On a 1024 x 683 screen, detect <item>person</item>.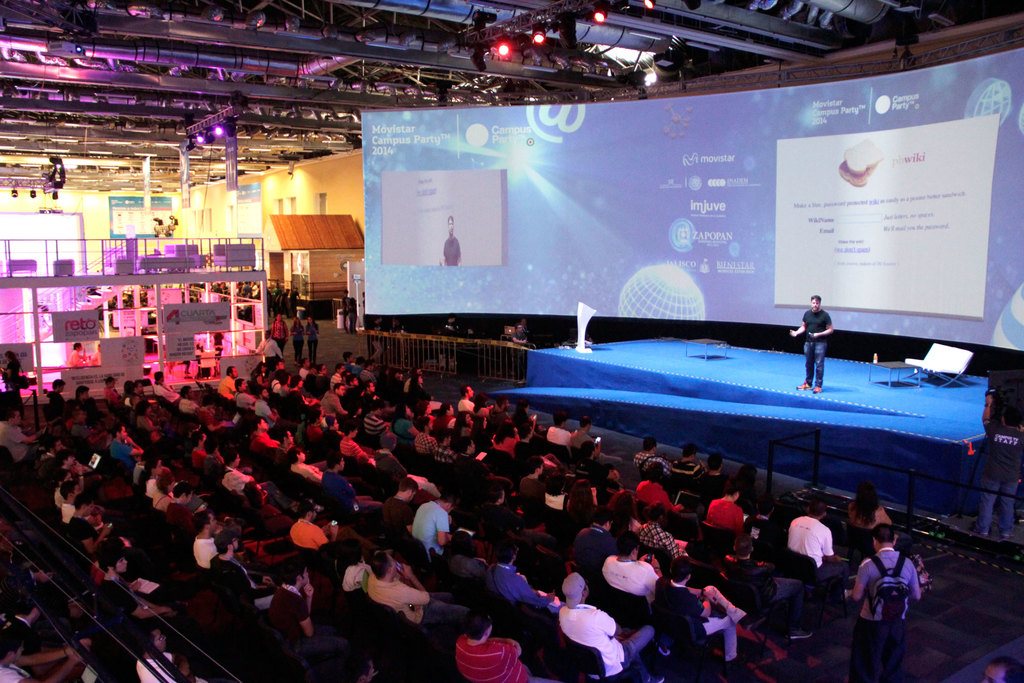
(273,306,287,351).
